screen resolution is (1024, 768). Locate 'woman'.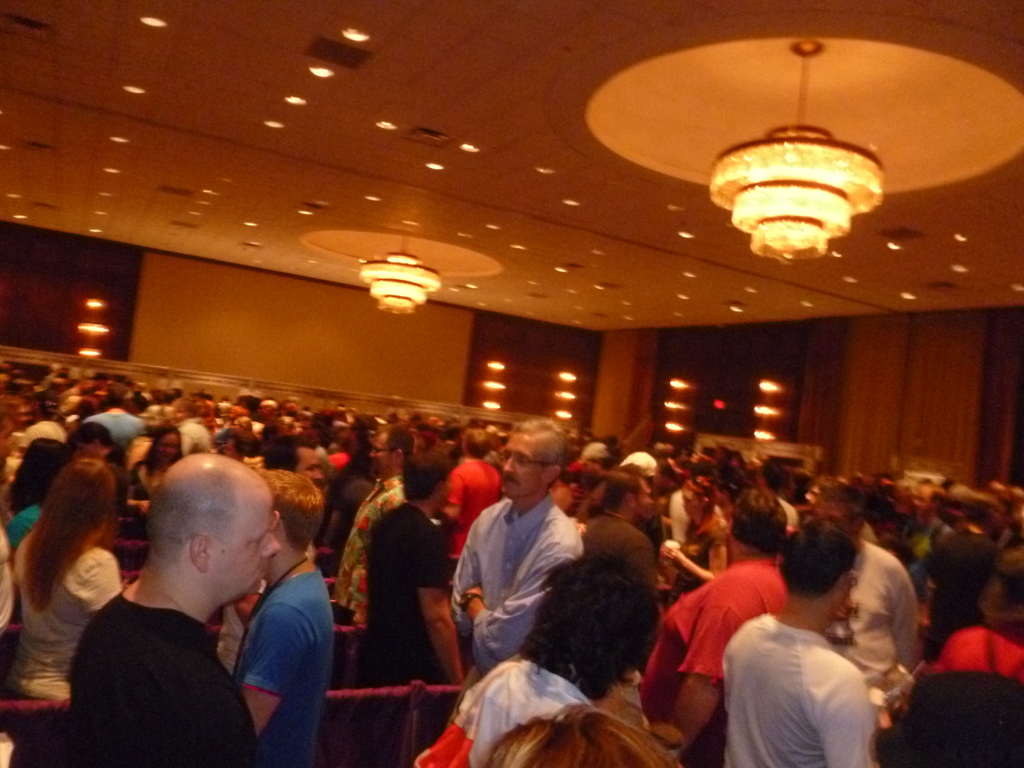
x1=636, y1=488, x2=789, y2=764.
